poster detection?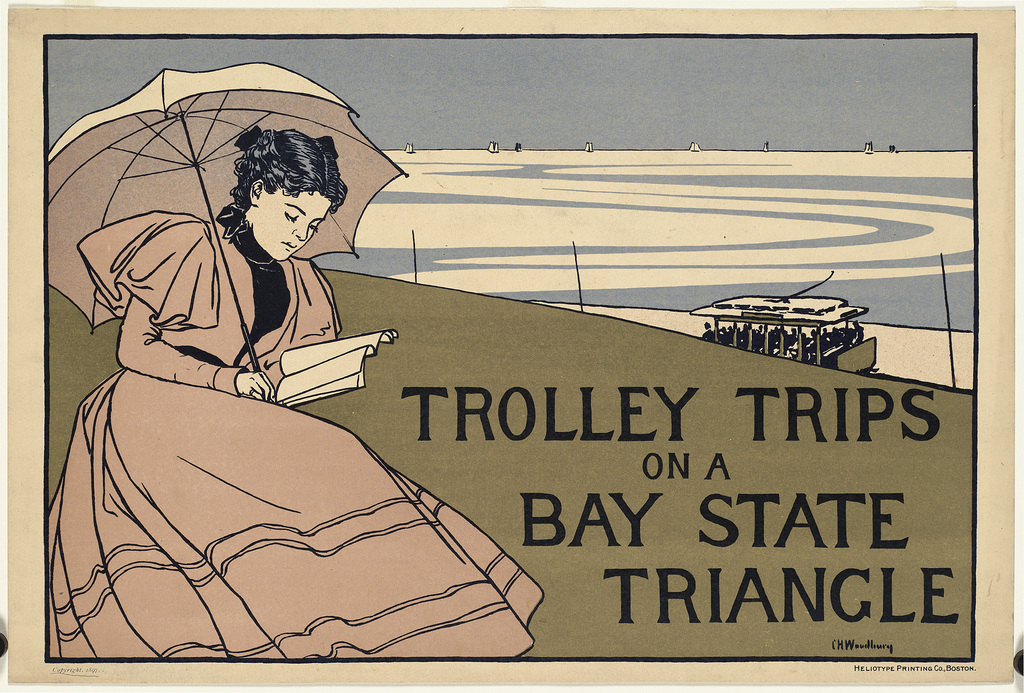
left=40, top=26, right=972, bottom=664
